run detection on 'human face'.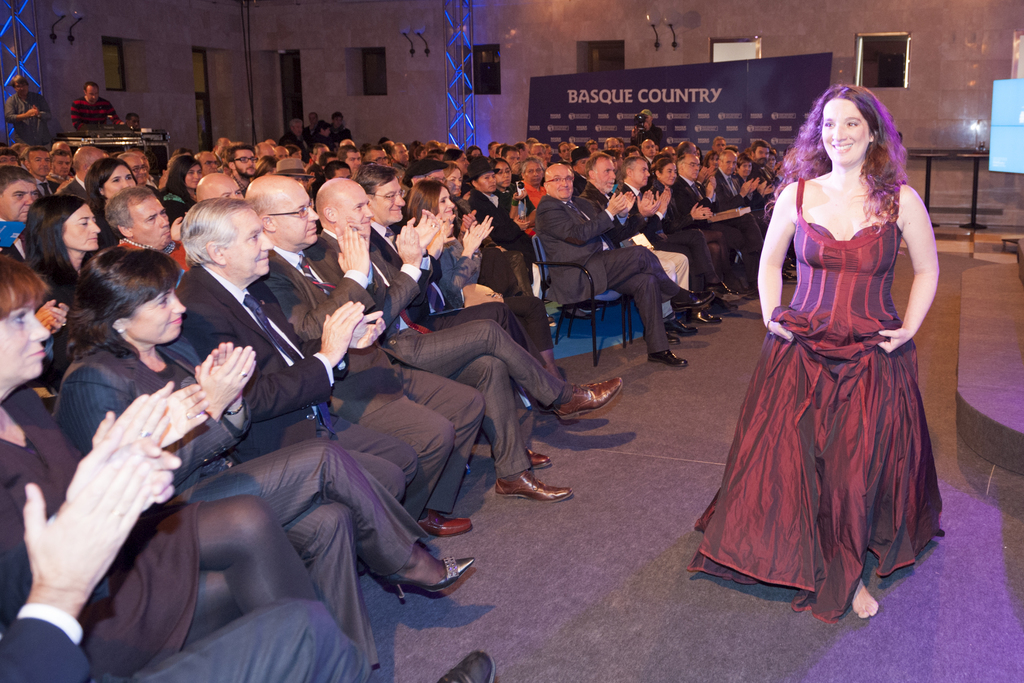
Result: box=[469, 147, 481, 155].
